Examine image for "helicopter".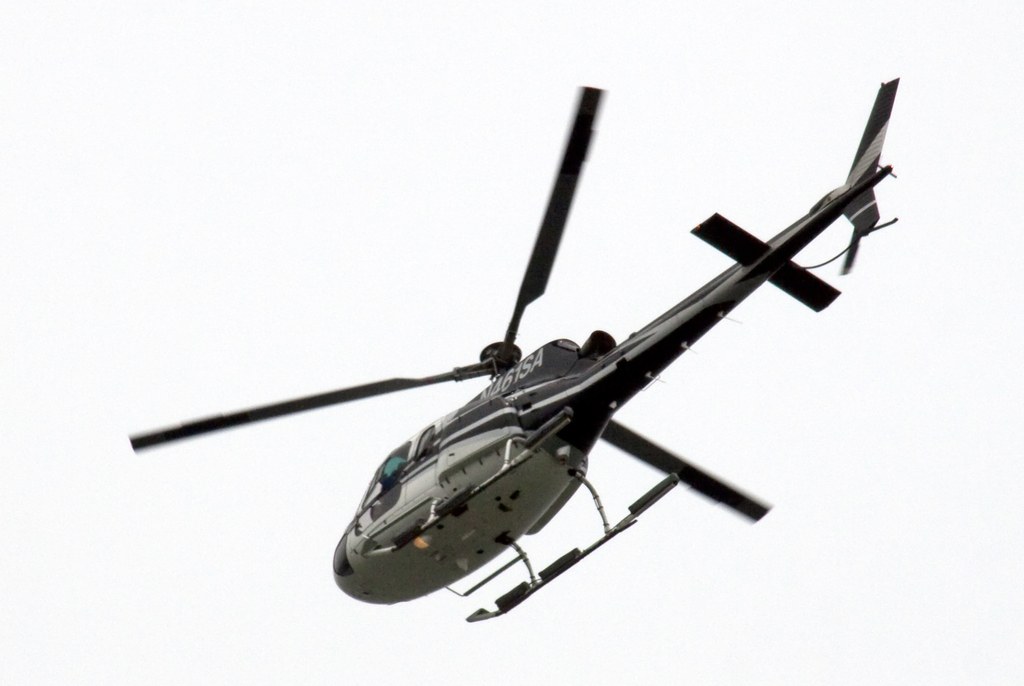
Examination result: [left=129, top=77, right=898, bottom=617].
